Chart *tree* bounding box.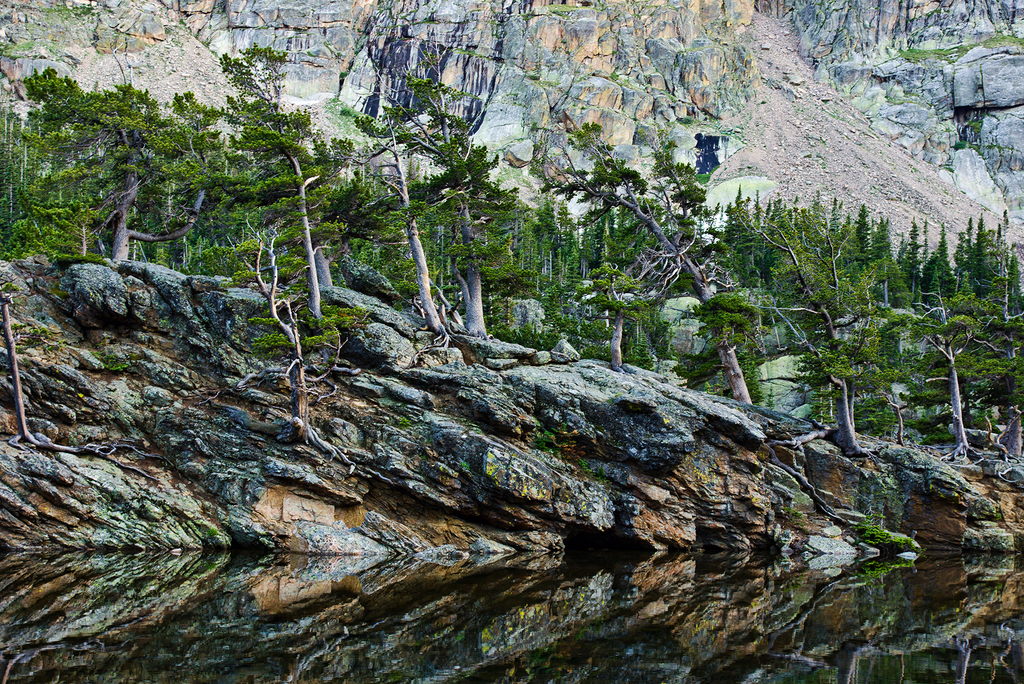
Charted: select_region(213, 41, 394, 330).
